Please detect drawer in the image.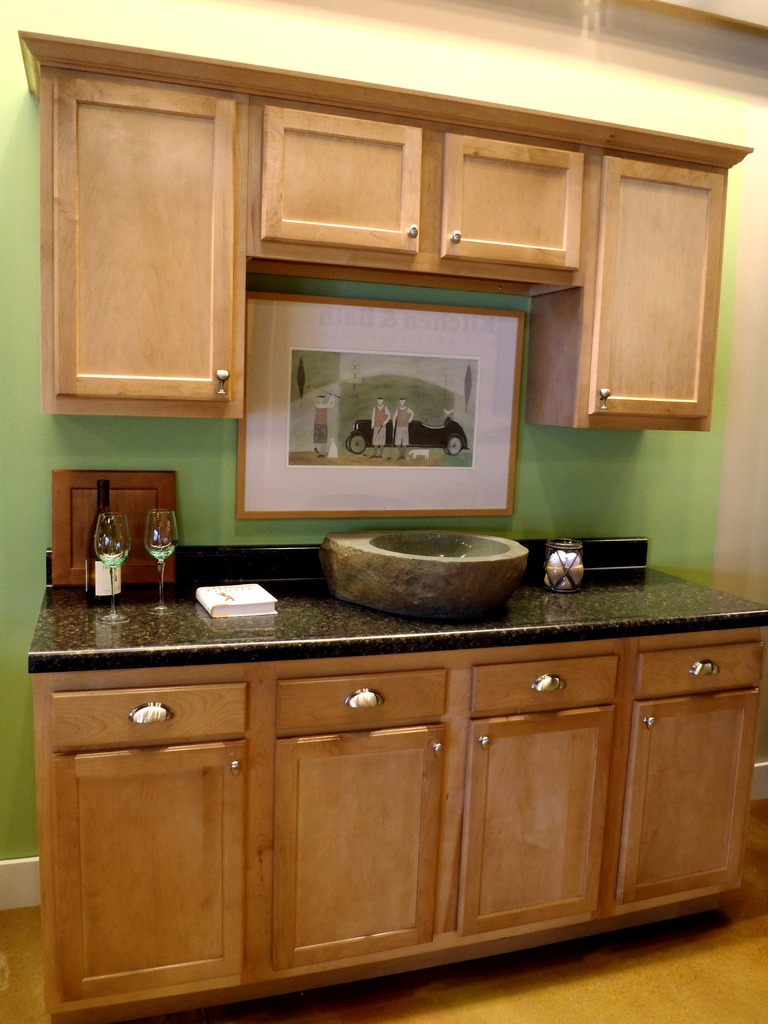
l=637, t=636, r=762, b=701.
